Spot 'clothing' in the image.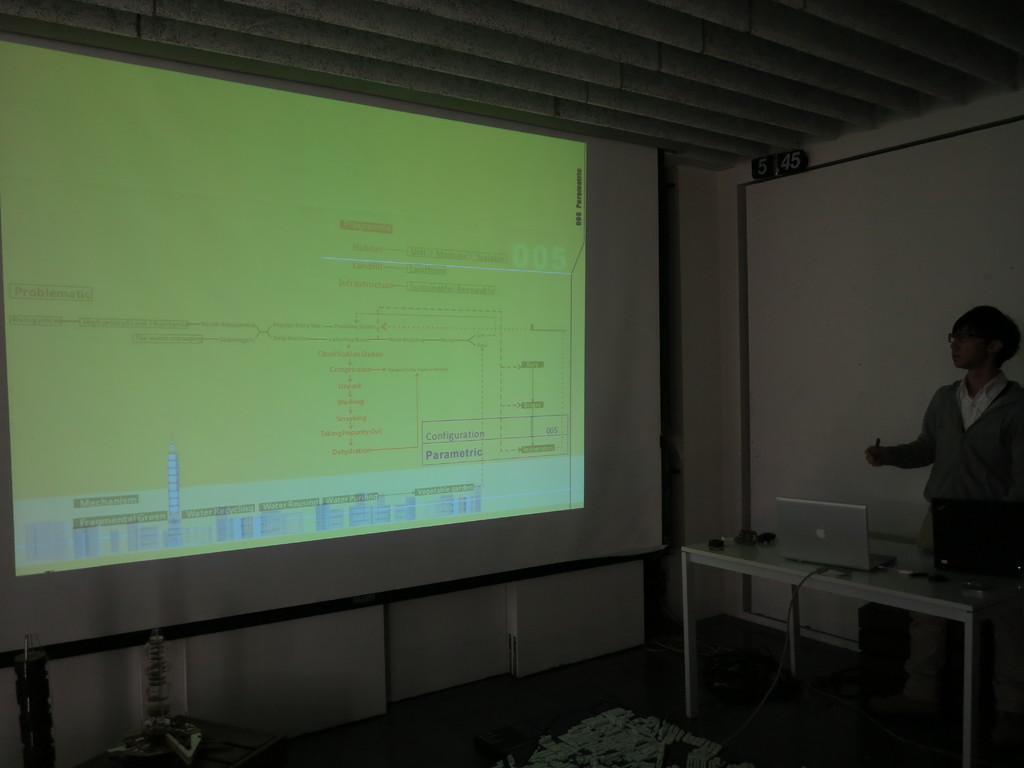
'clothing' found at x1=892 y1=342 x2=1016 y2=582.
